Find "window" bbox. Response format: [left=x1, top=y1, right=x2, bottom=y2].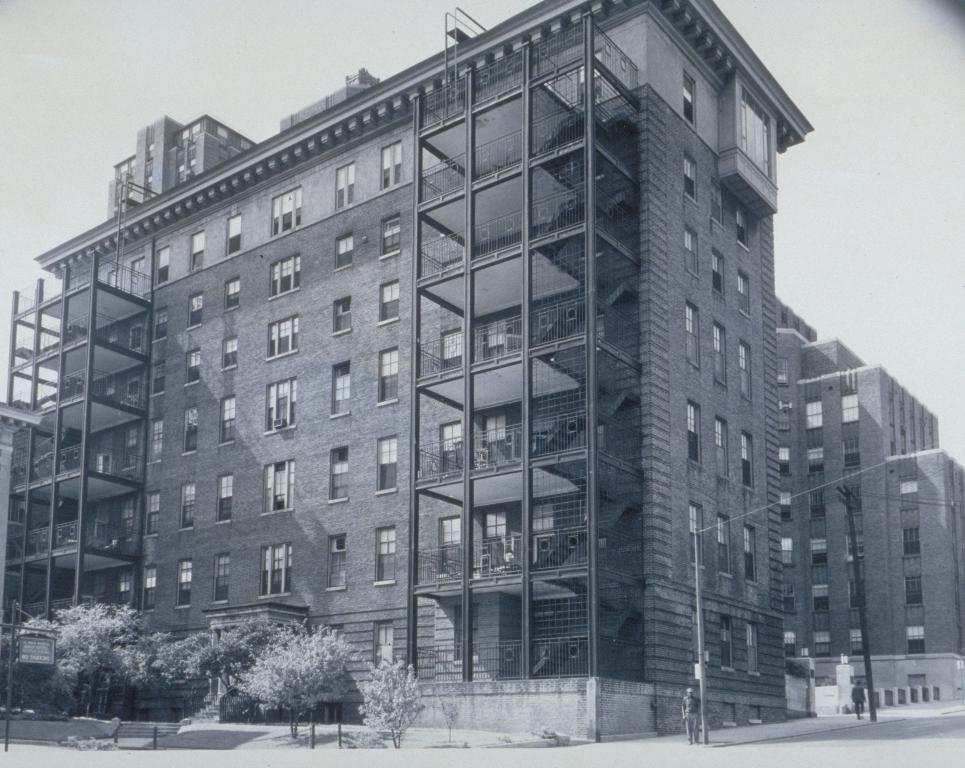
[left=212, top=550, right=230, bottom=603].
